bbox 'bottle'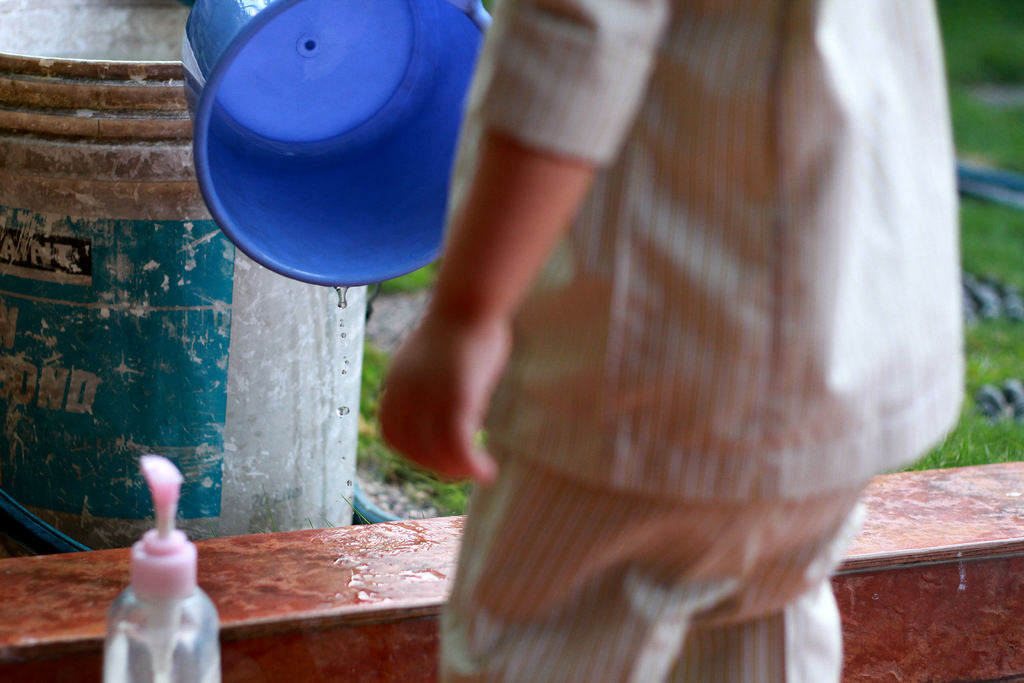
l=98, t=448, r=217, b=682
